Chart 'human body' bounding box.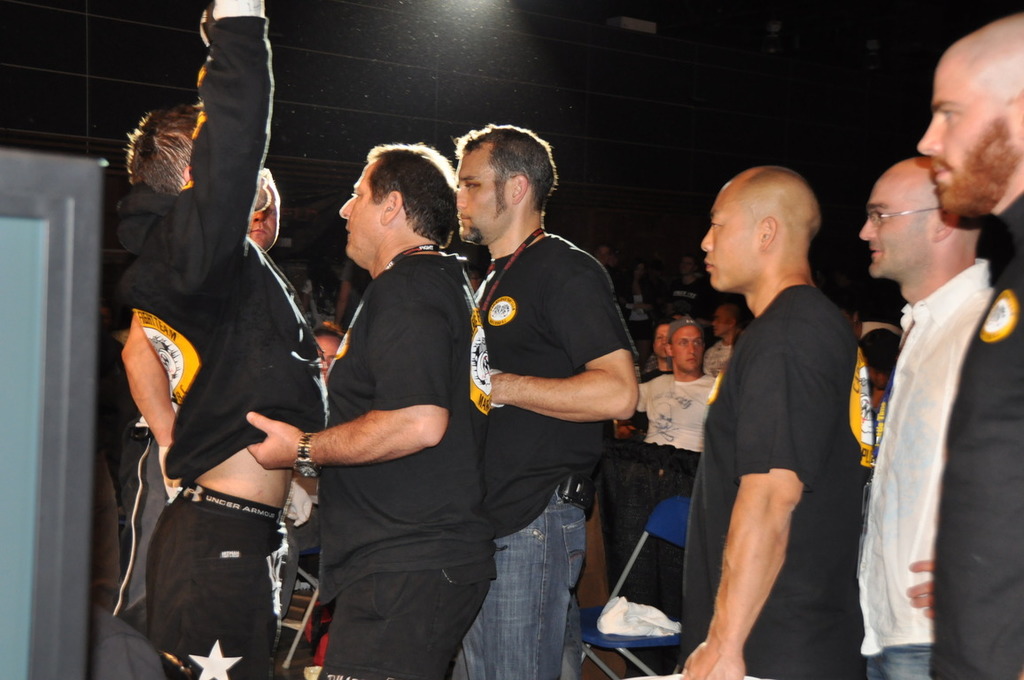
Charted: [x1=853, y1=143, x2=1011, y2=679].
